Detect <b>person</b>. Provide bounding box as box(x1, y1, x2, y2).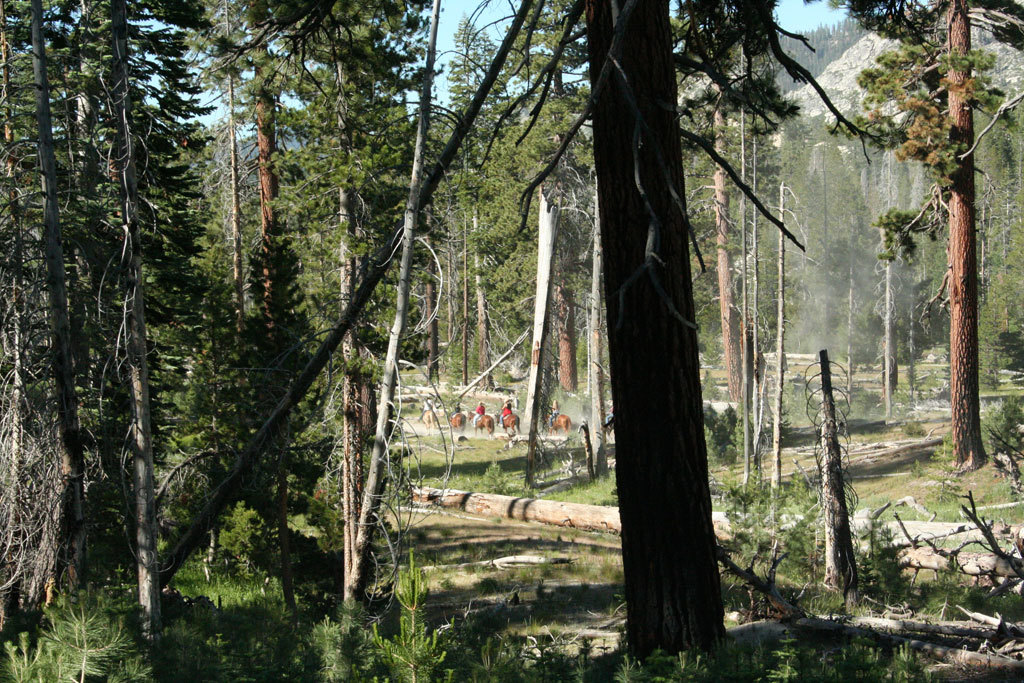
box(423, 396, 430, 412).
